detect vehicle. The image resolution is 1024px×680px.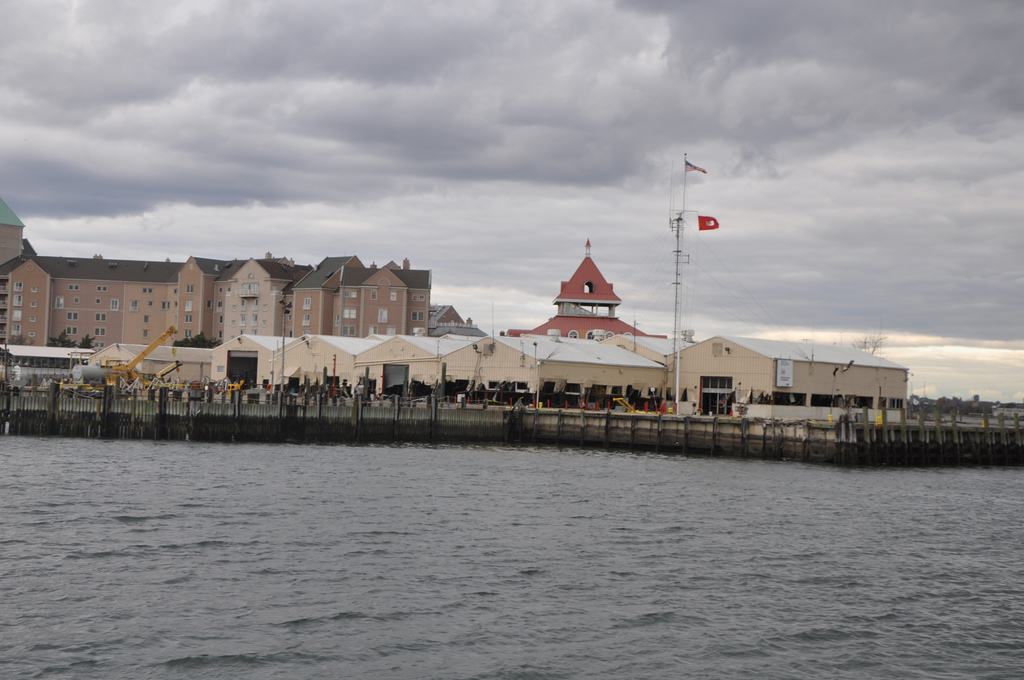
bbox=[10, 367, 77, 387].
